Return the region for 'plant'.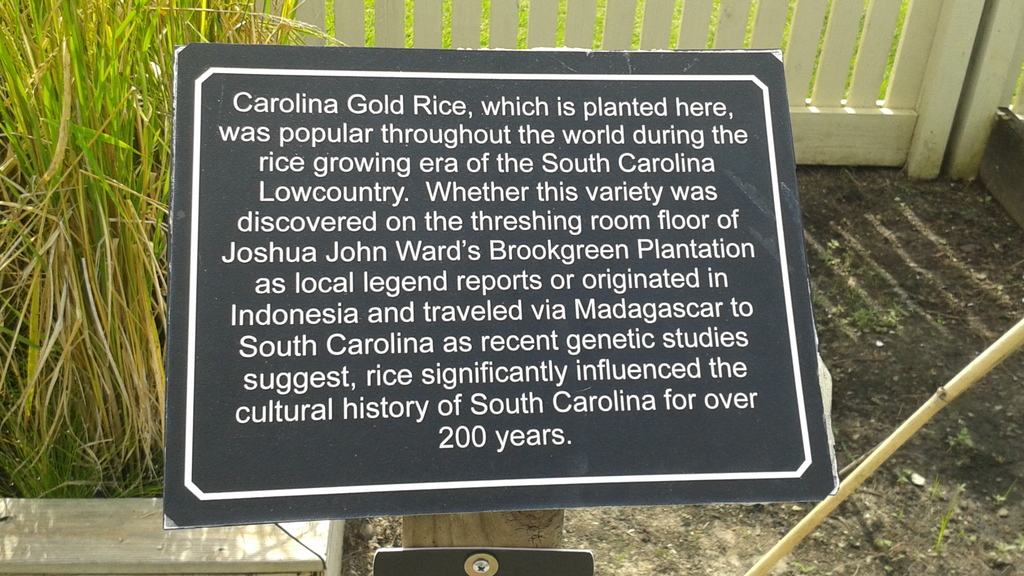
crop(931, 489, 961, 552).
